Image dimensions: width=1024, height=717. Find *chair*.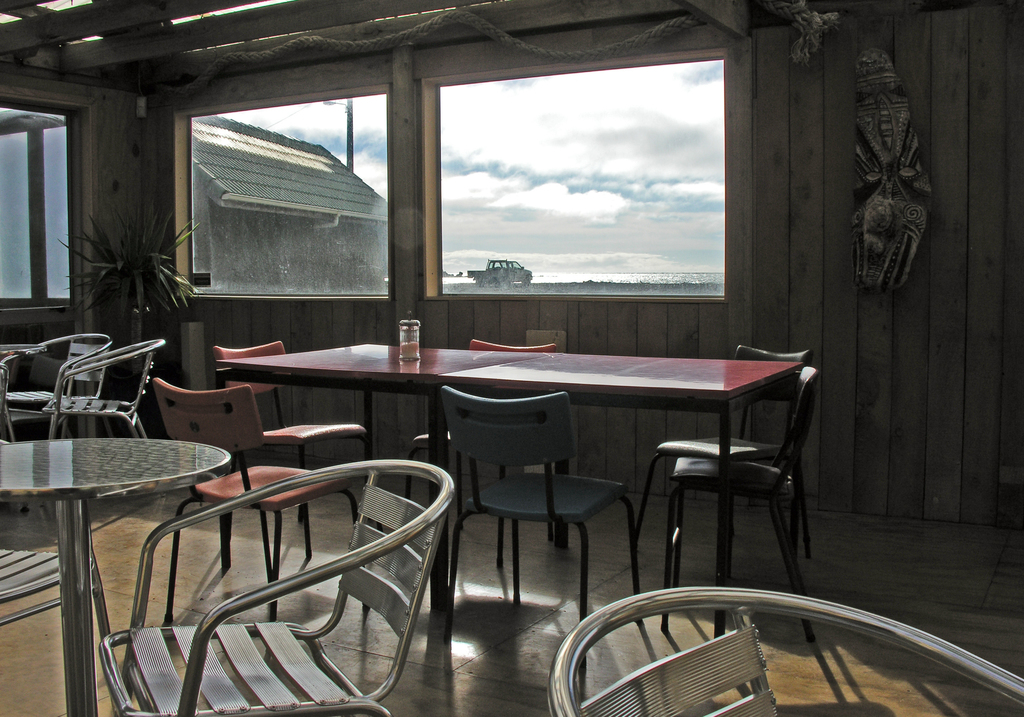
region(404, 333, 547, 486).
